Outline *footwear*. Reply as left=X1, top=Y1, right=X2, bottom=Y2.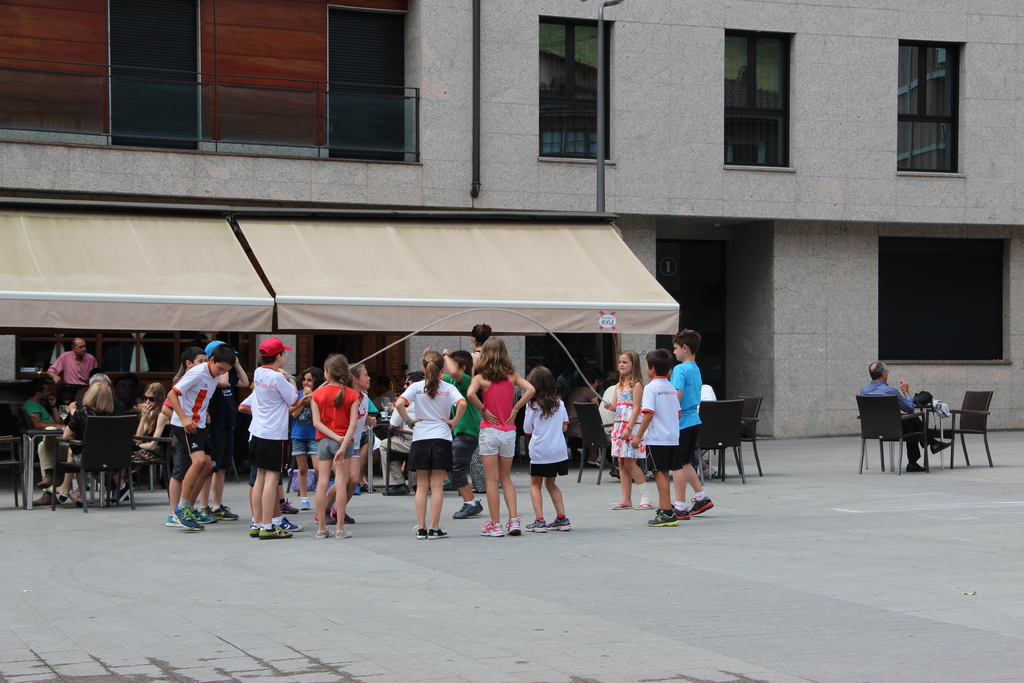
left=383, top=485, right=410, bottom=496.
